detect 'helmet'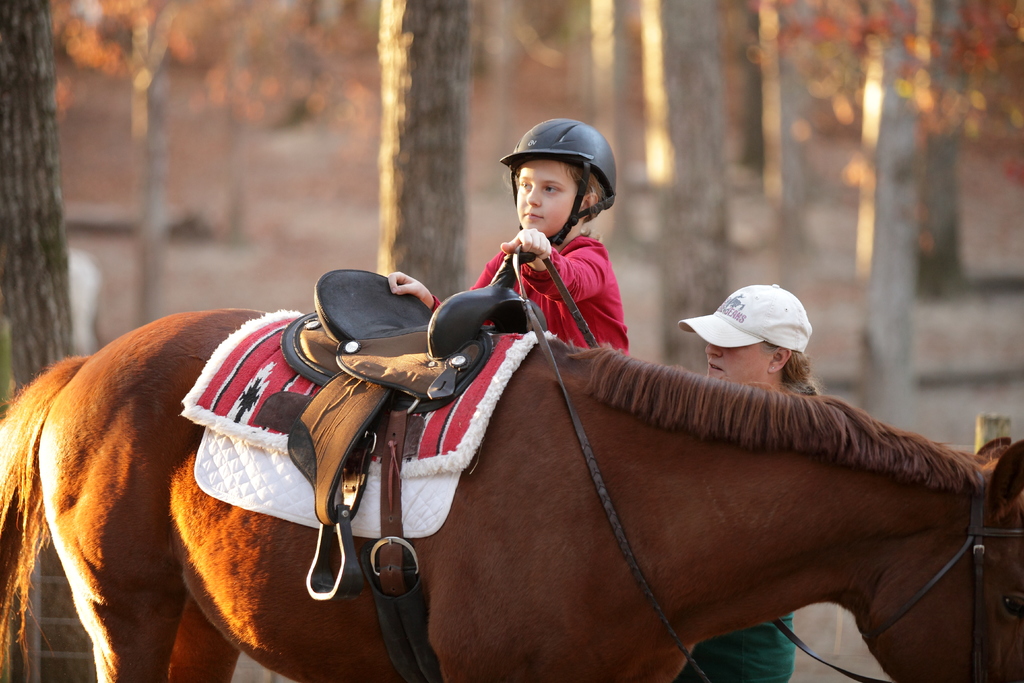
select_region(427, 272, 545, 370)
